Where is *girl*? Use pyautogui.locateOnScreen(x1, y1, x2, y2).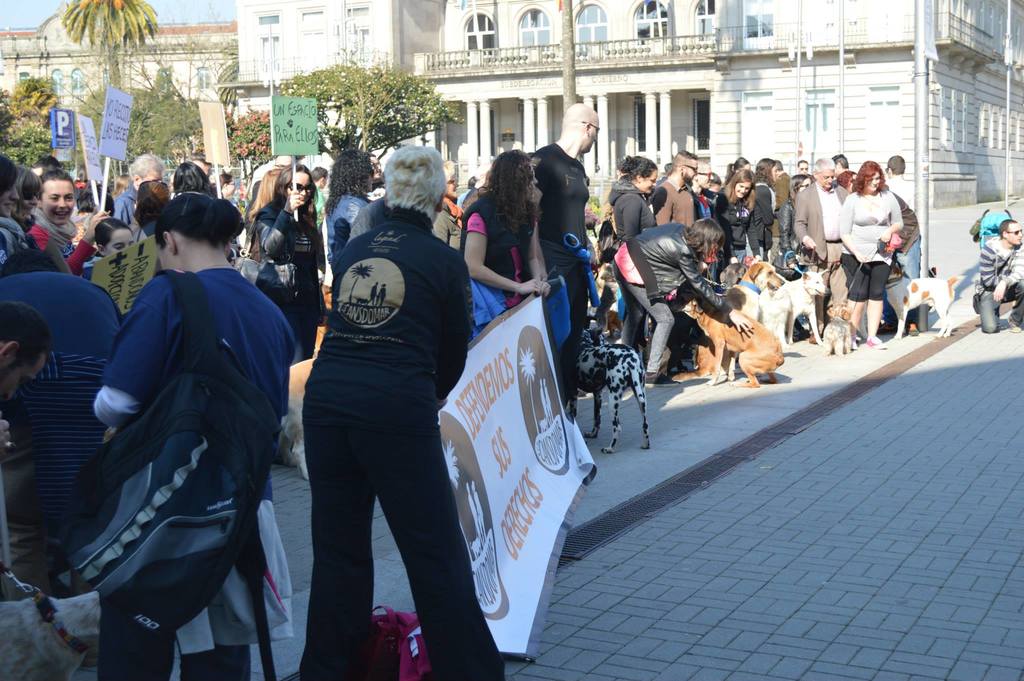
pyautogui.locateOnScreen(257, 168, 328, 351).
